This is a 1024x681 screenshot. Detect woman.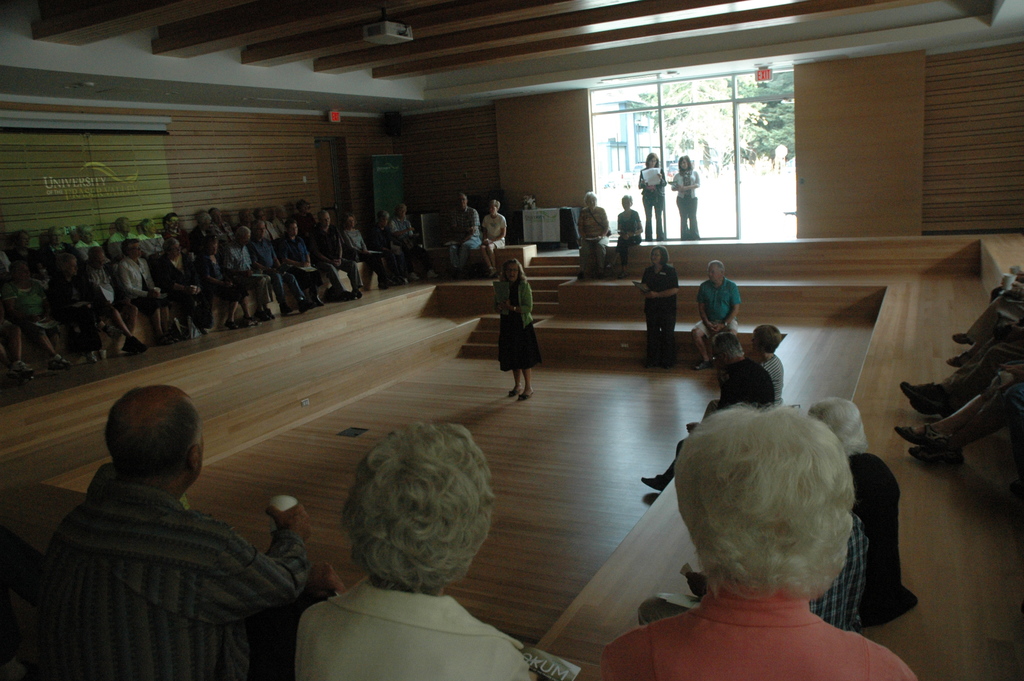
region(605, 195, 644, 275).
